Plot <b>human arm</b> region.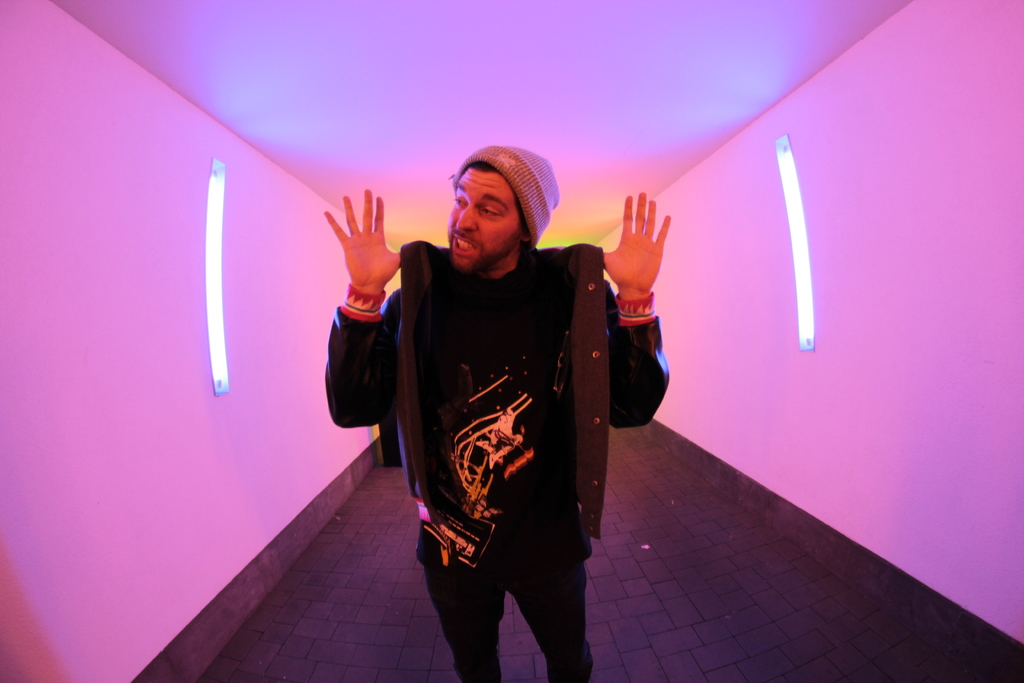
Plotted at bbox=[323, 215, 402, 480].
